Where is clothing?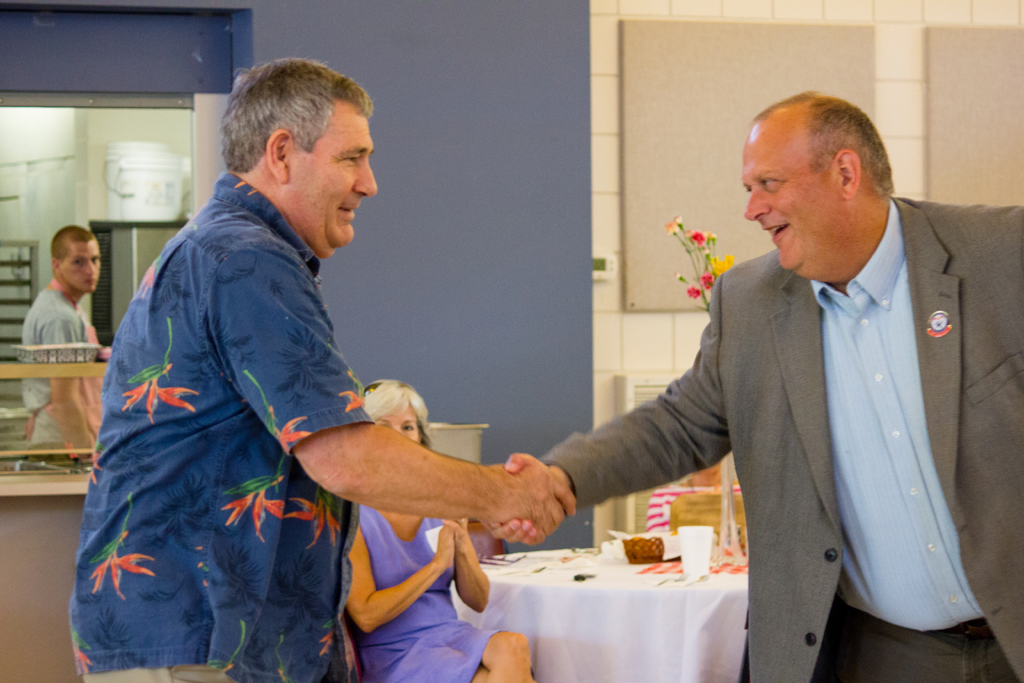
20 285 95 450.
